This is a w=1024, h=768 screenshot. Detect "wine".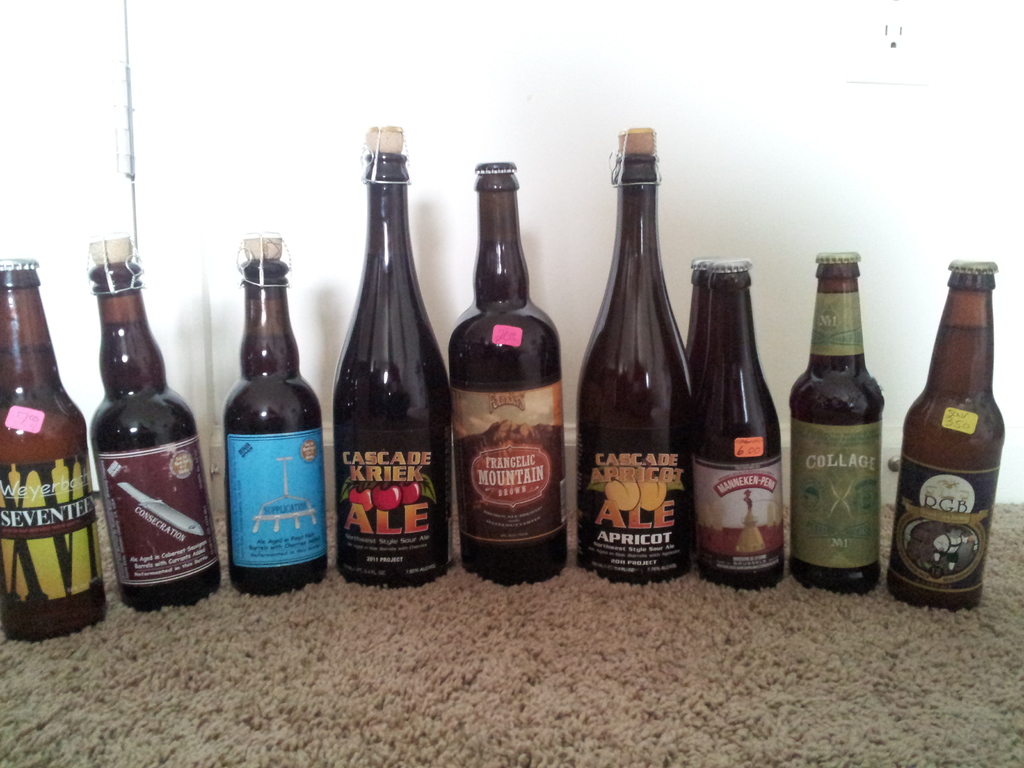
left=904, top=257, right=1004, bottom=618.
